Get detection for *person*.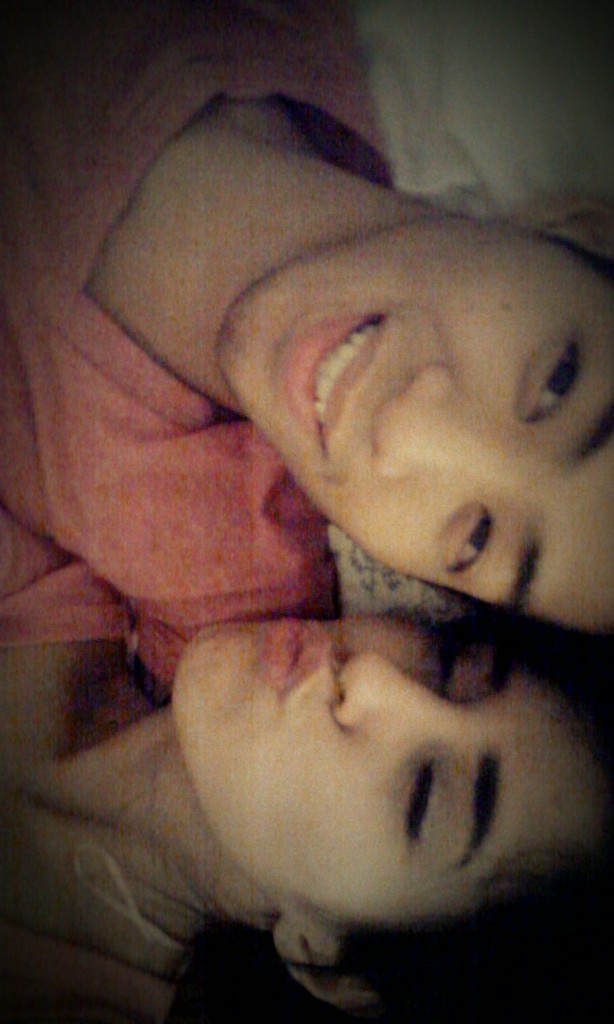
Detection: left=0, top=0, right=613, bottom=706.
